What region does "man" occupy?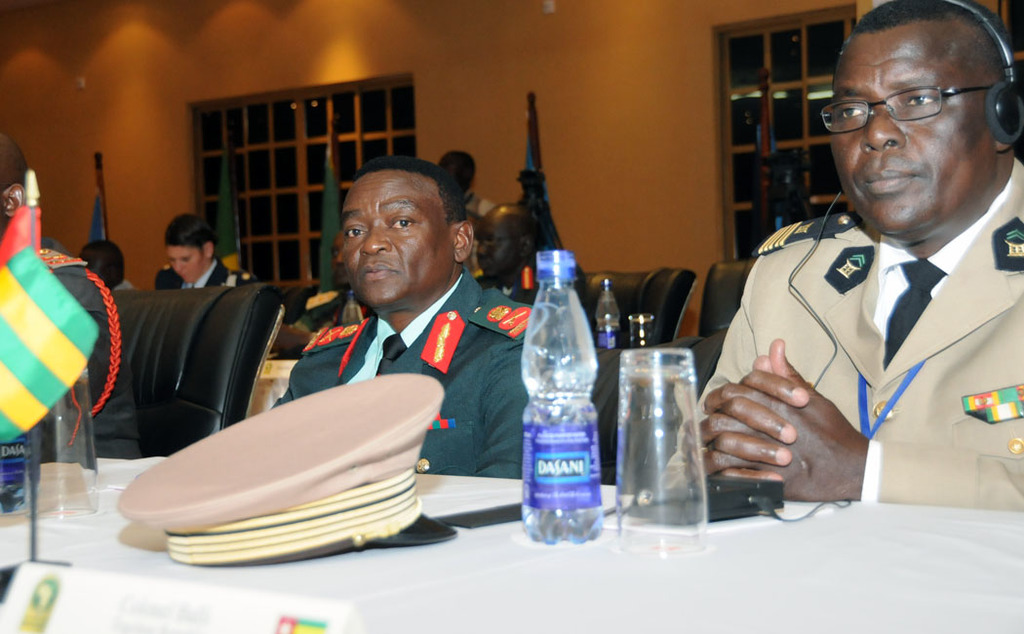
crop(478, 203, 551, 322).
